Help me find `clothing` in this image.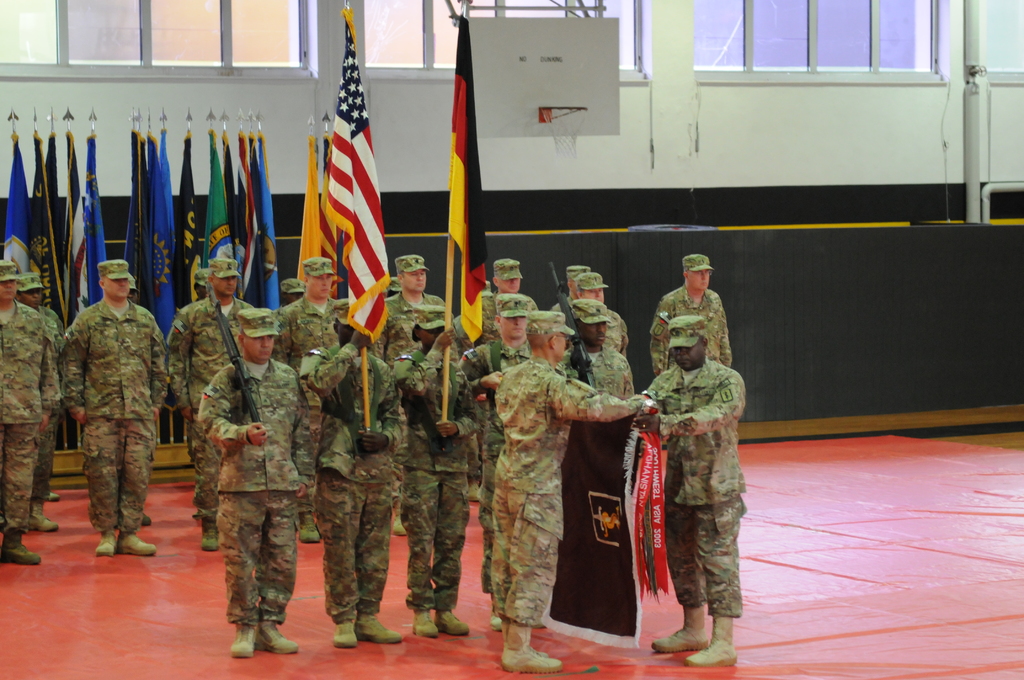
Found it: left=28, top=303, right=64, bottom=510.
